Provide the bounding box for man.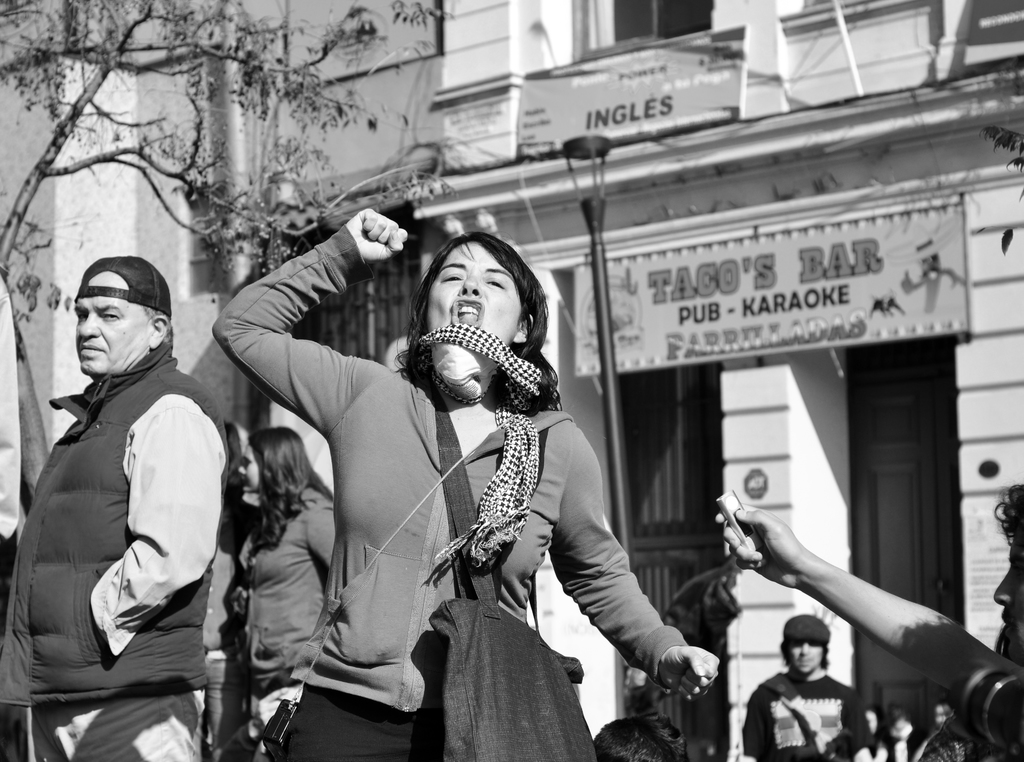
{"left": 0, "top": 247, "right": 229, "bottom": 761}.
